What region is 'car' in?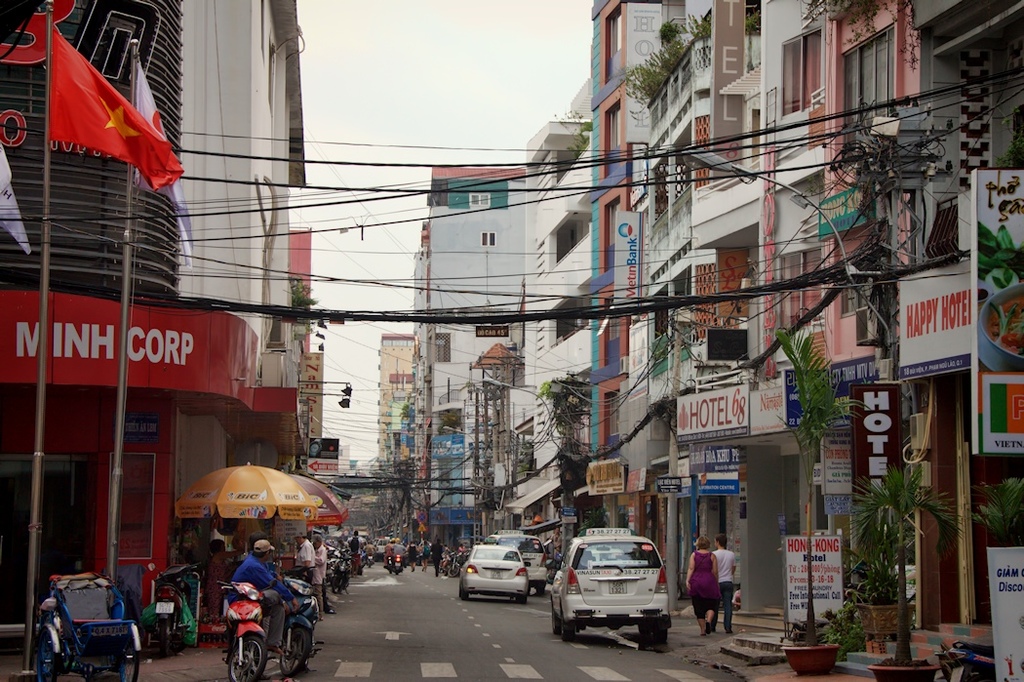
459:543:523:599.
